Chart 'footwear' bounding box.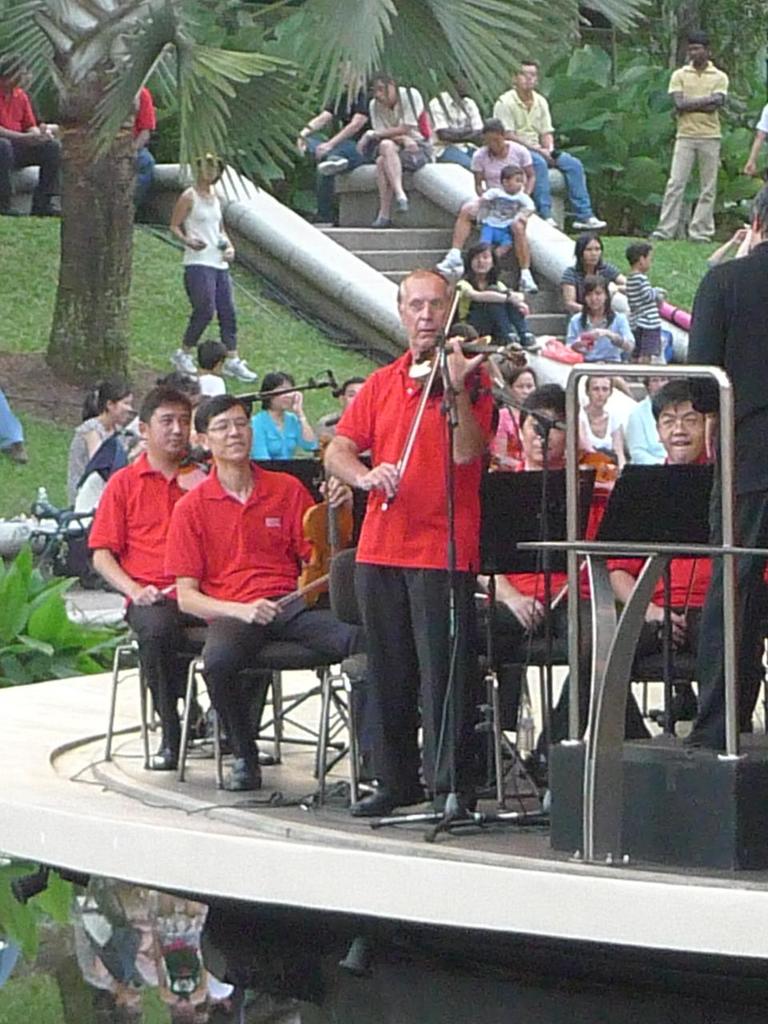
Charted: x1=222, y1=356, x2=258, y2=382.
